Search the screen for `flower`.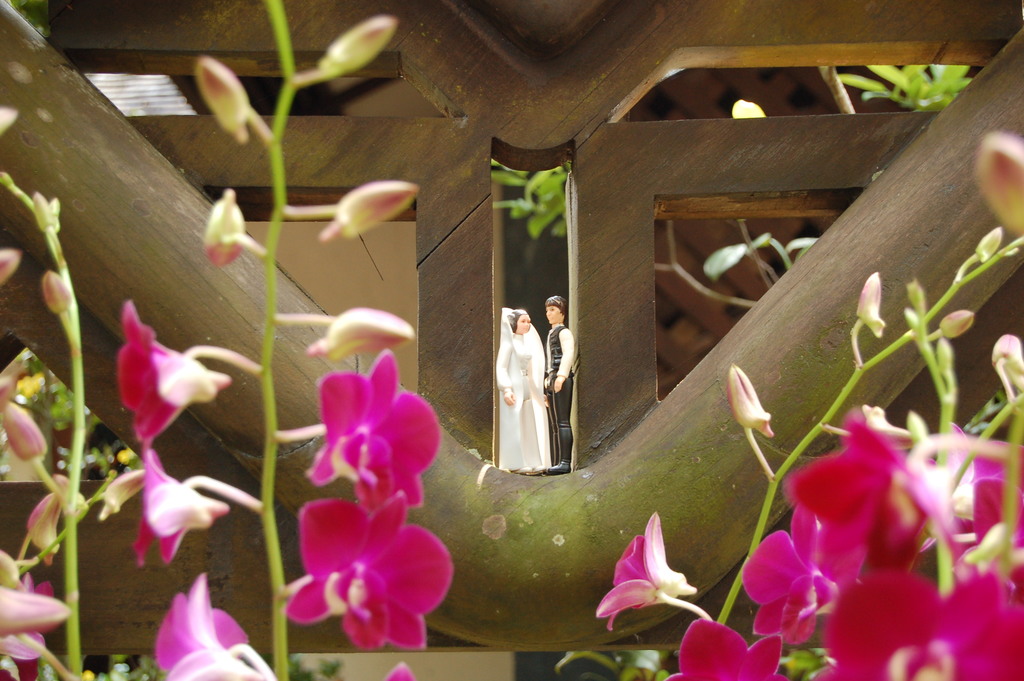
Found at <region>742, 505, 834, 652</region>.
